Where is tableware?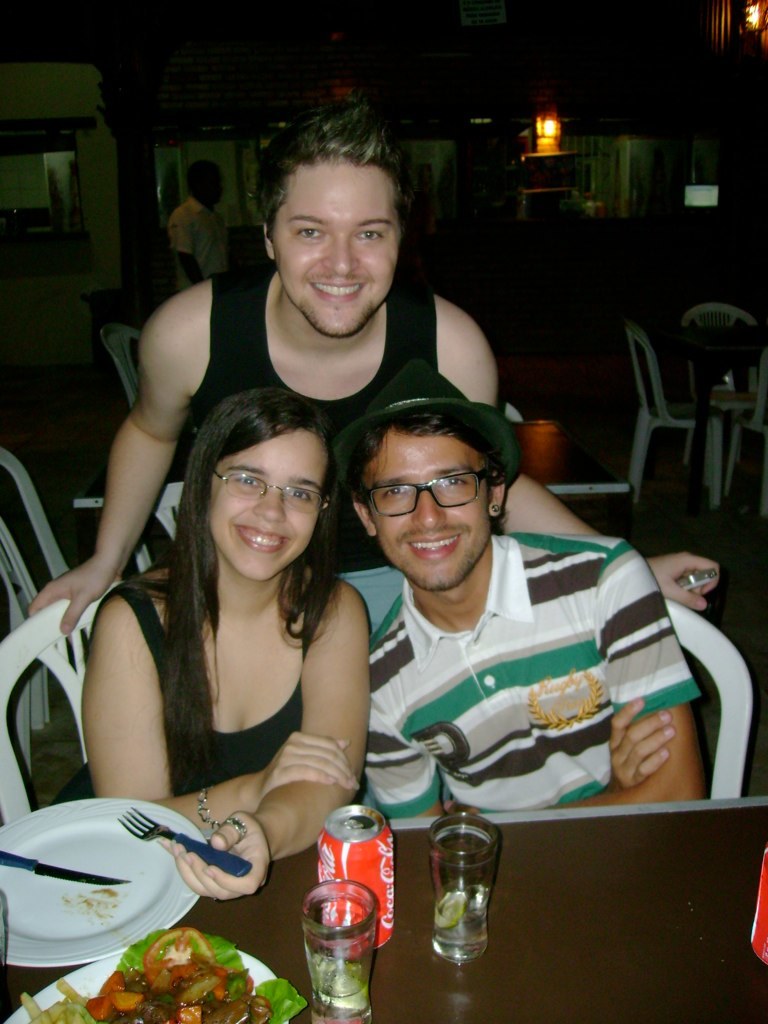
<box>2,801,214,955</box>.
